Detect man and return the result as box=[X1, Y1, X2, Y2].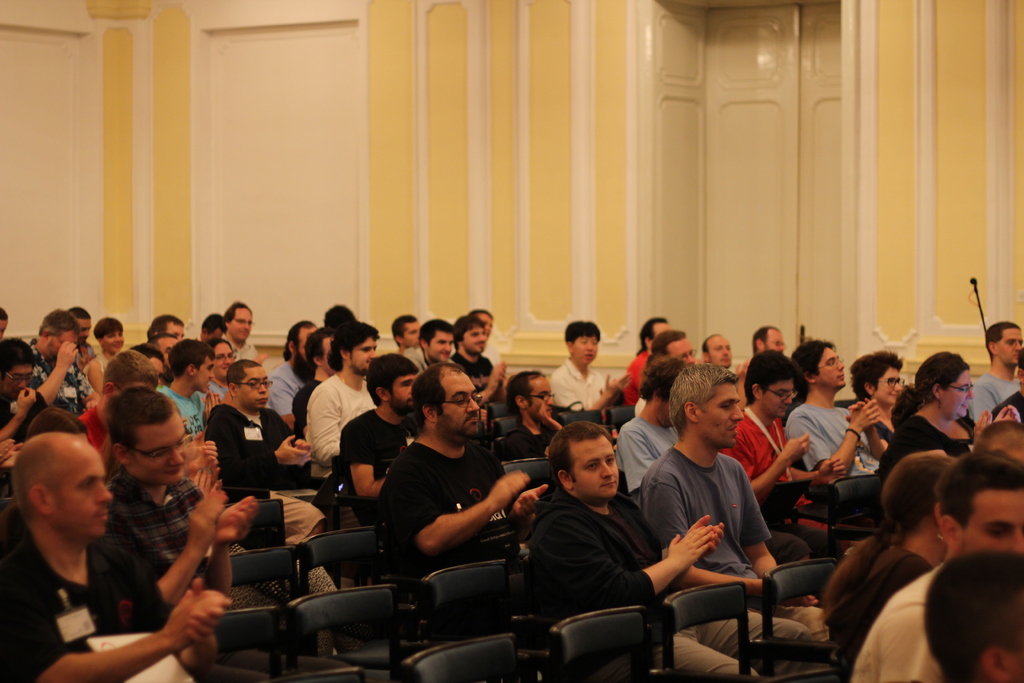
box=[780, 334, 895, 478].
